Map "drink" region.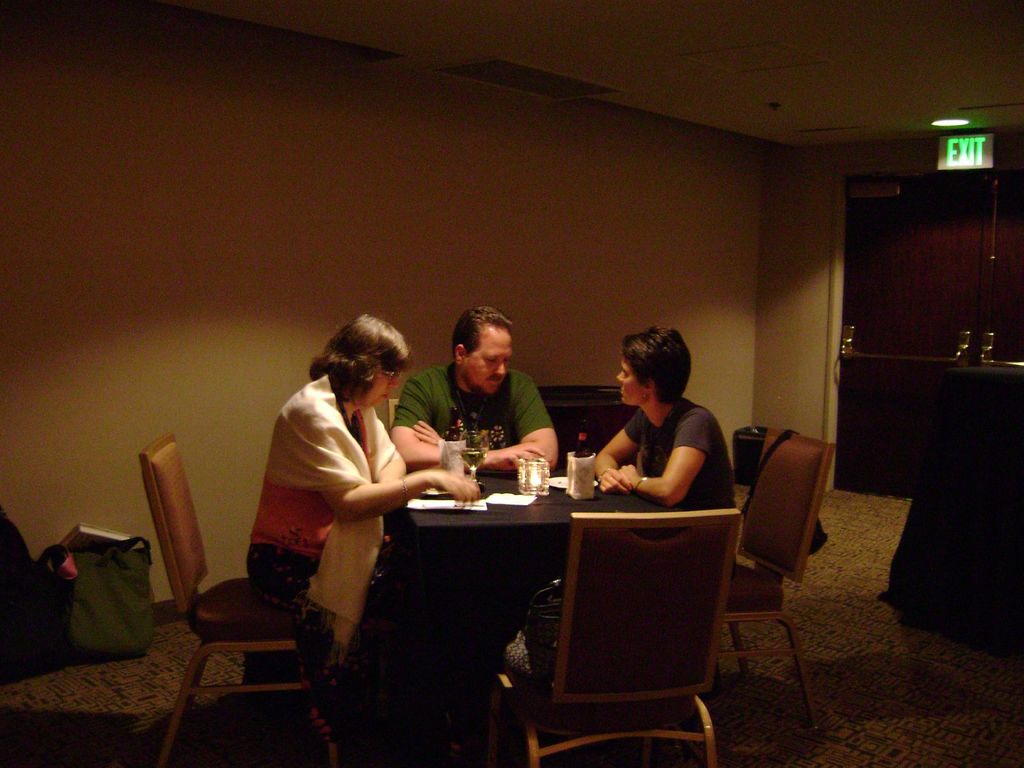
Mapped to {"x1": 461, "y1": 448, "x2": 485, "y2": 470}.
